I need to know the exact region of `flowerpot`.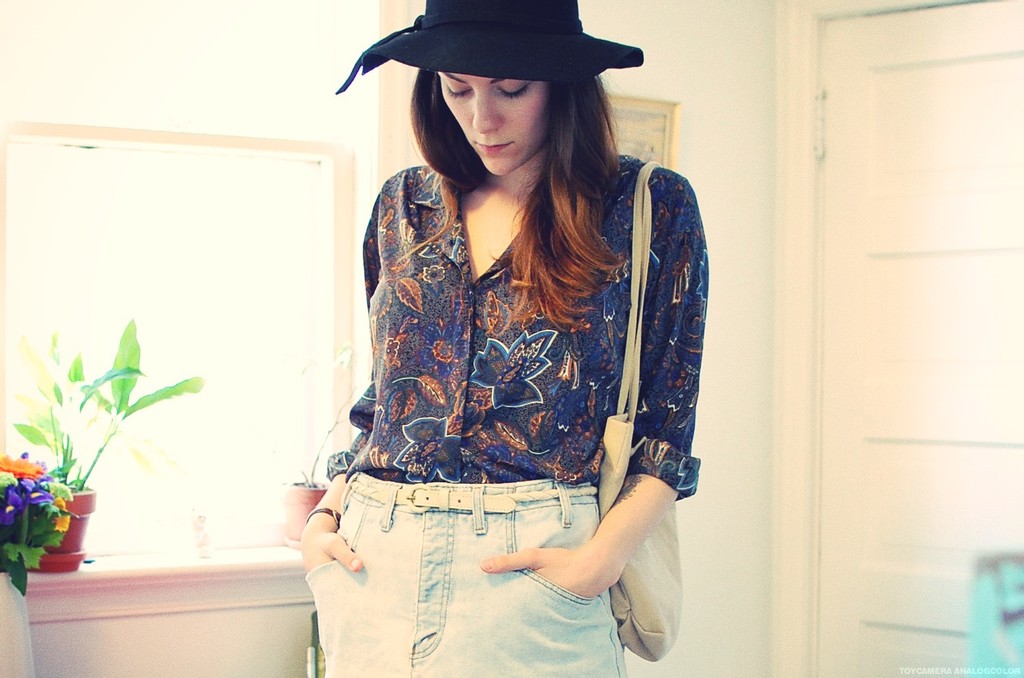
Region: [6, 485, 91, 561].
